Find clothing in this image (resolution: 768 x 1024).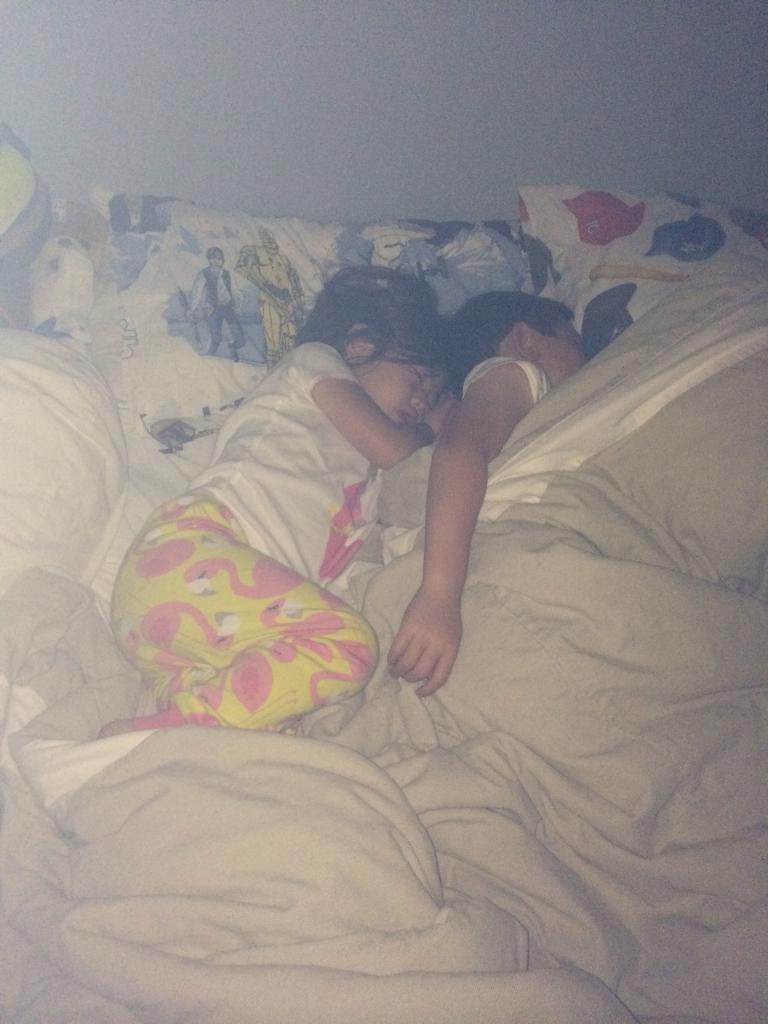
pyautogui.locateOnScreen(109, 307, 484, 762).
